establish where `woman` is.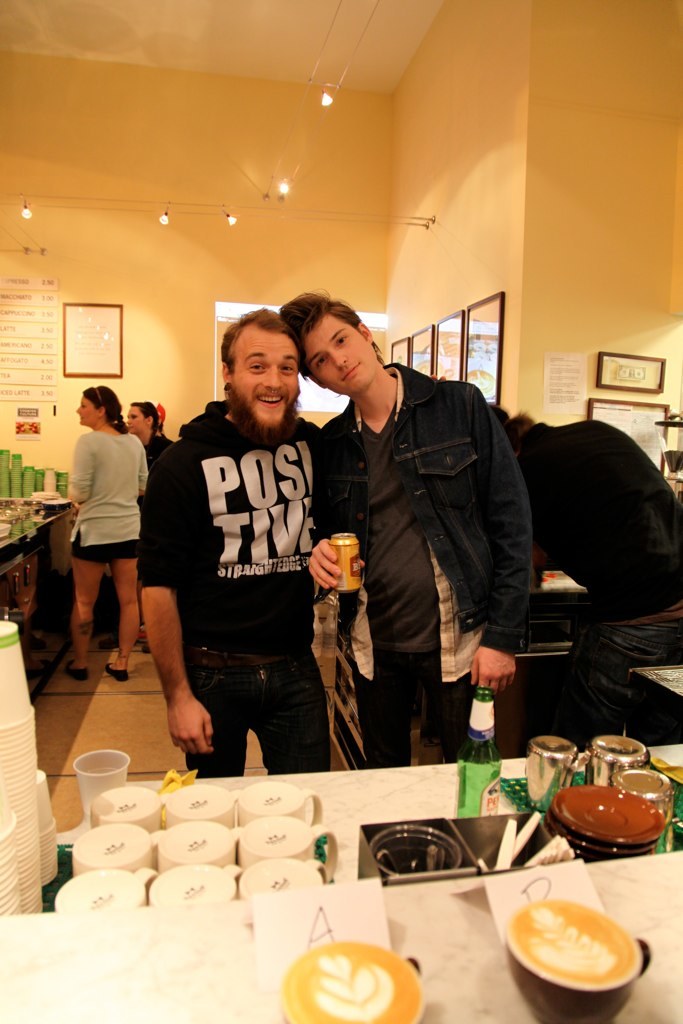
Established at BBox(36, 397, 156, 659).
